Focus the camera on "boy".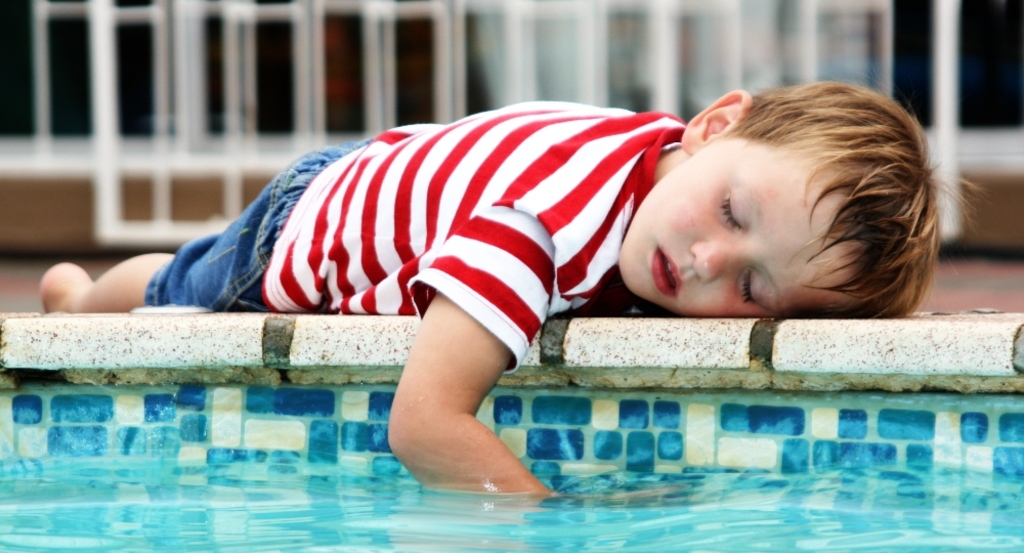
Focus region: pyautogui.locateOnScreen(33, 78, 982, 492).
